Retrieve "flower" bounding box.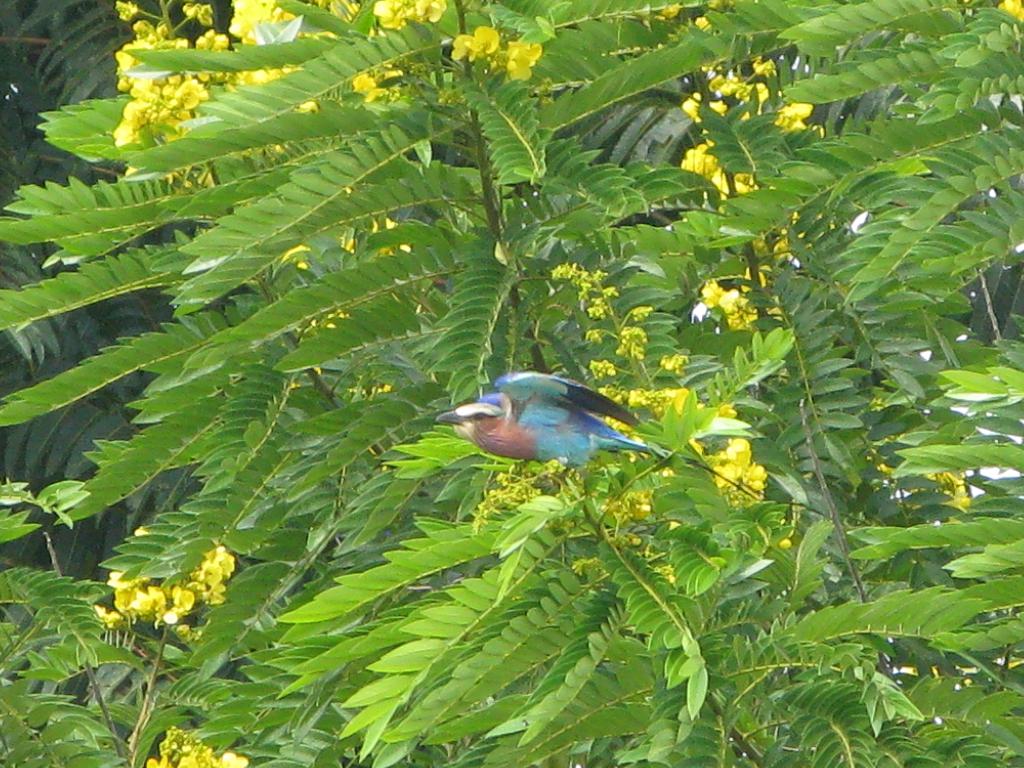
Bounding box: box(145, 728, 248, 767).
